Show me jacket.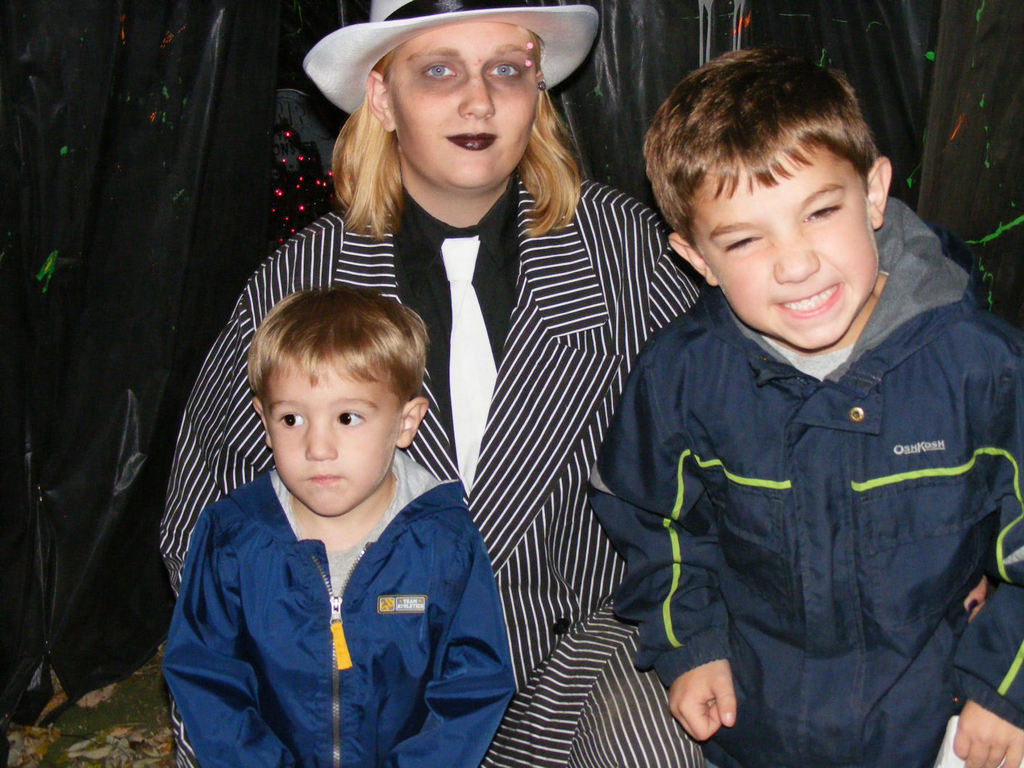
jacket is here: x1=585 y1=196 x2=1023 y2=767.
